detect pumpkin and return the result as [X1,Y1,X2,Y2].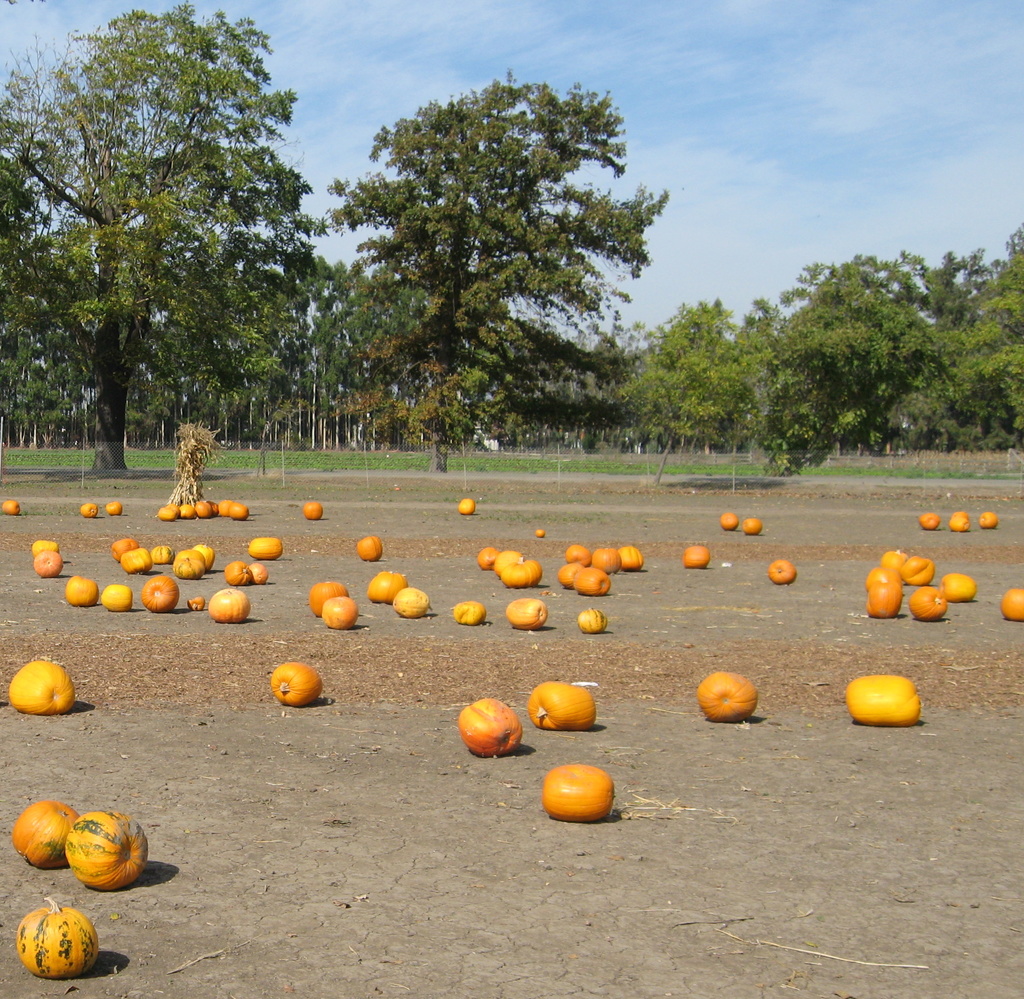
[847,673,927,728].
